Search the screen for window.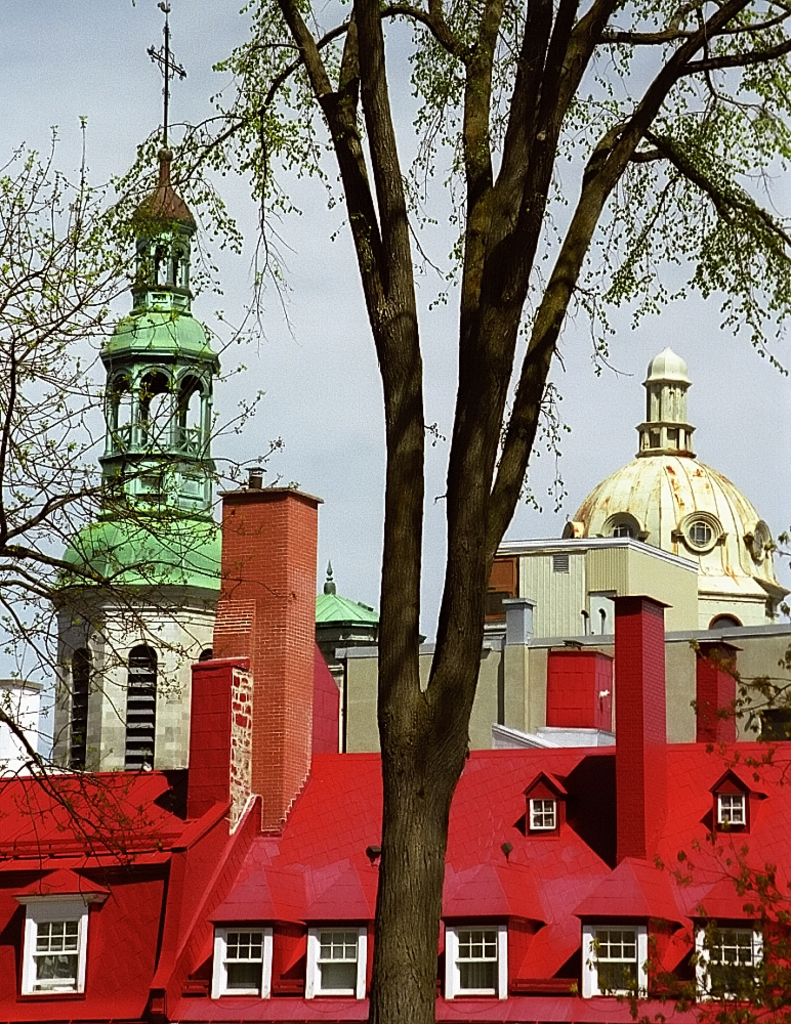
Found at <region>302, 918, 367, 1002</region>.
